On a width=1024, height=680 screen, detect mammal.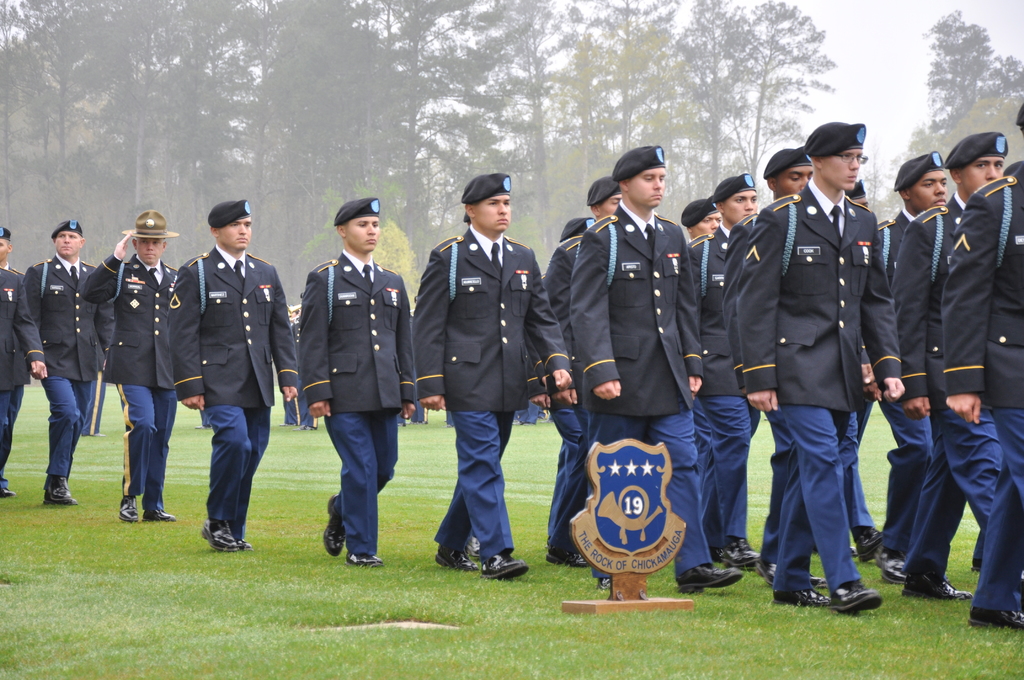
l=285, t=302, r=312, b=430.
